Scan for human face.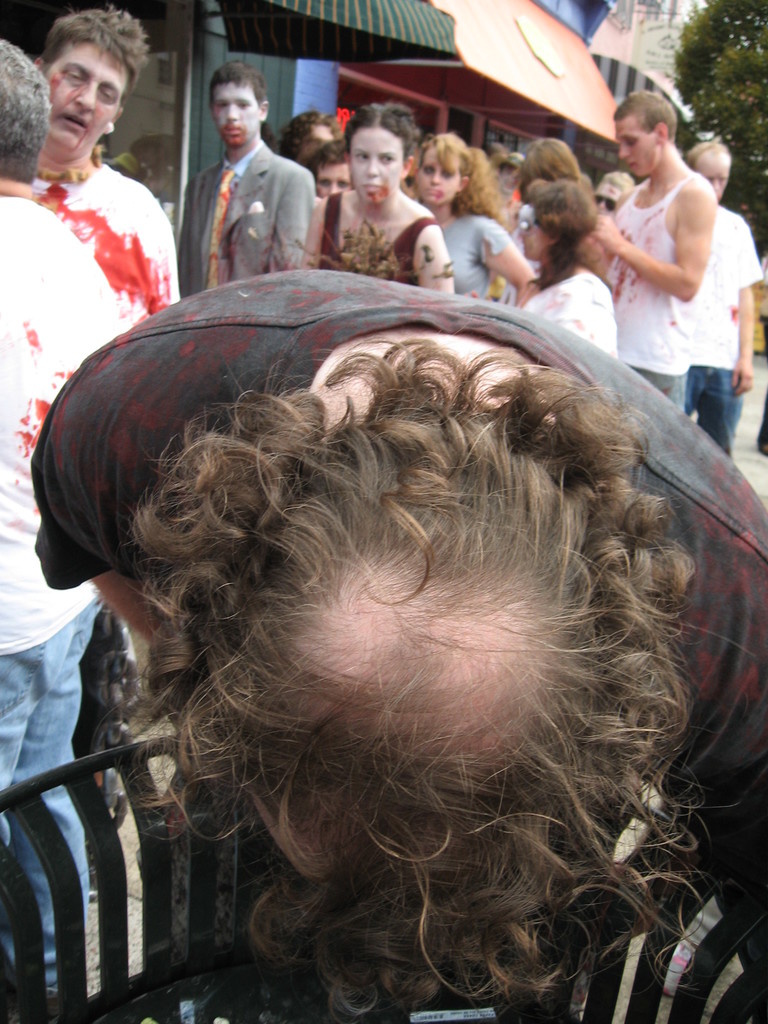
Scan result: BBox(701, 161, 732, 192).
